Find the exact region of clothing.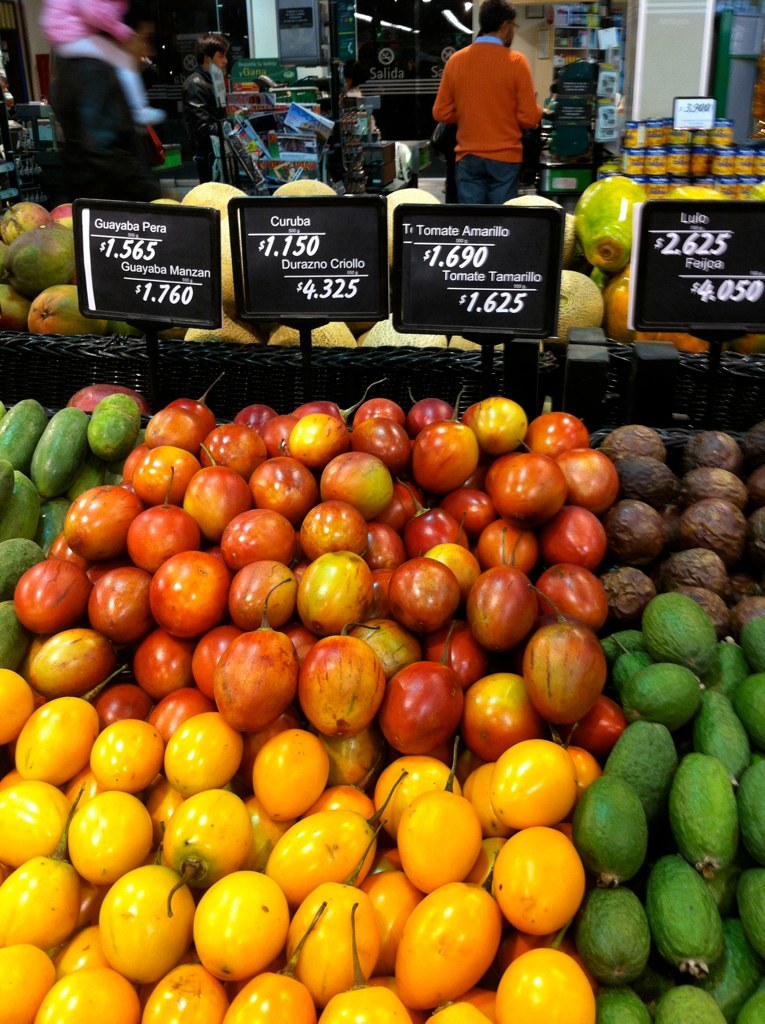
Exact region: Rect(177, 63, 223, 182).
